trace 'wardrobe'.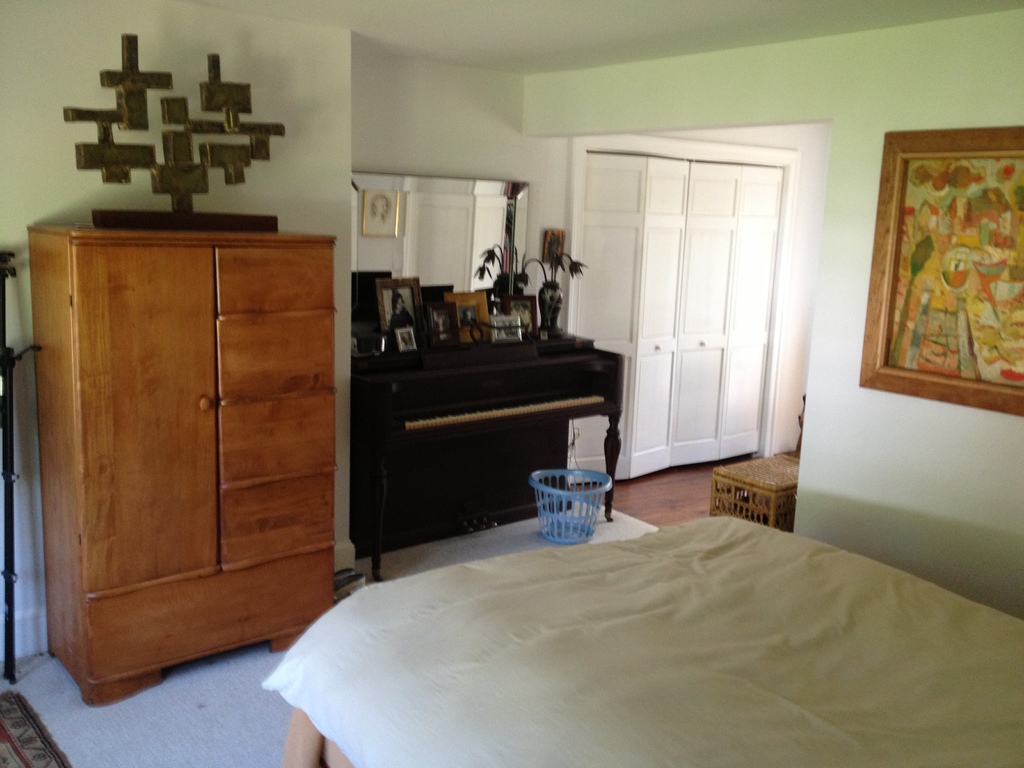
Traced to (left=34, top=209, right=361, bottom=705).
